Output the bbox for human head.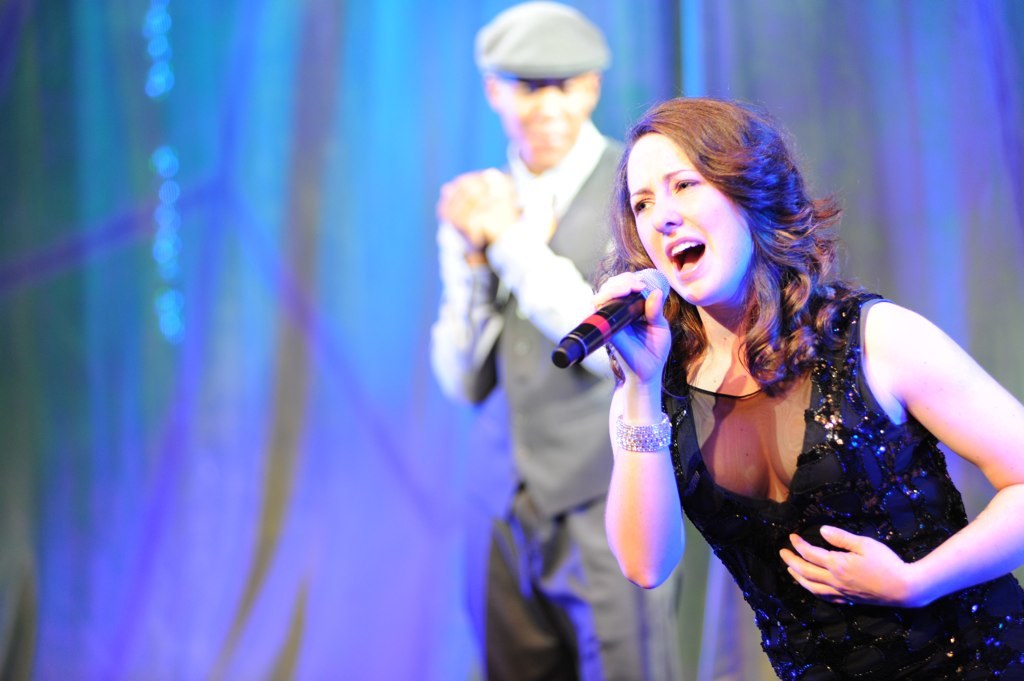
region(619, 94, 801, 337).
